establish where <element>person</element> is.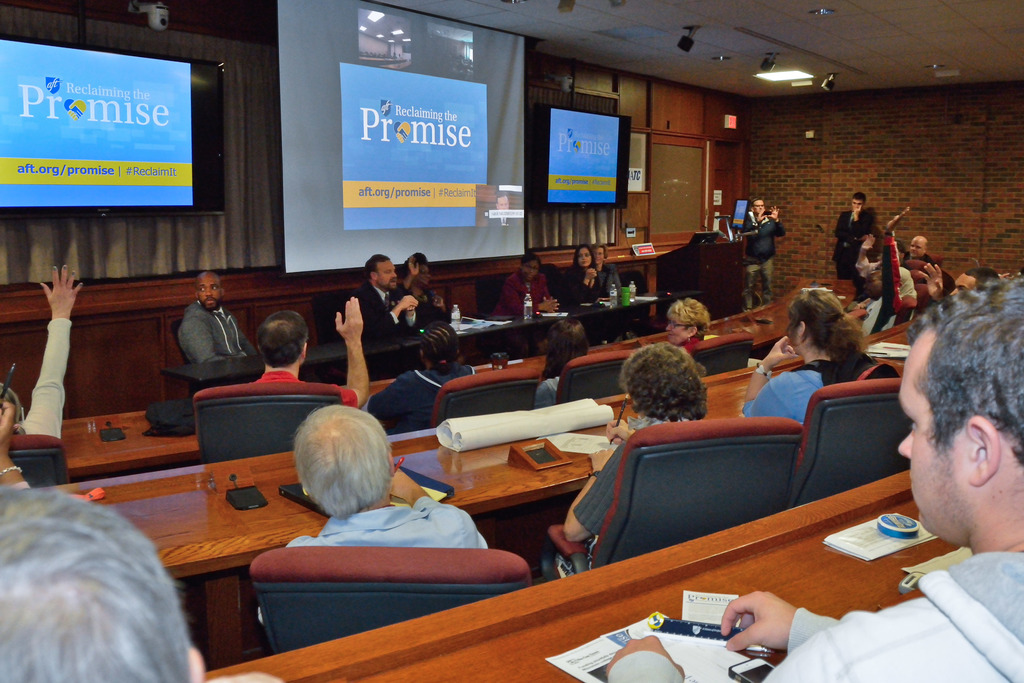
Established at x1=831, y1=188, x2=878, y2=278.
